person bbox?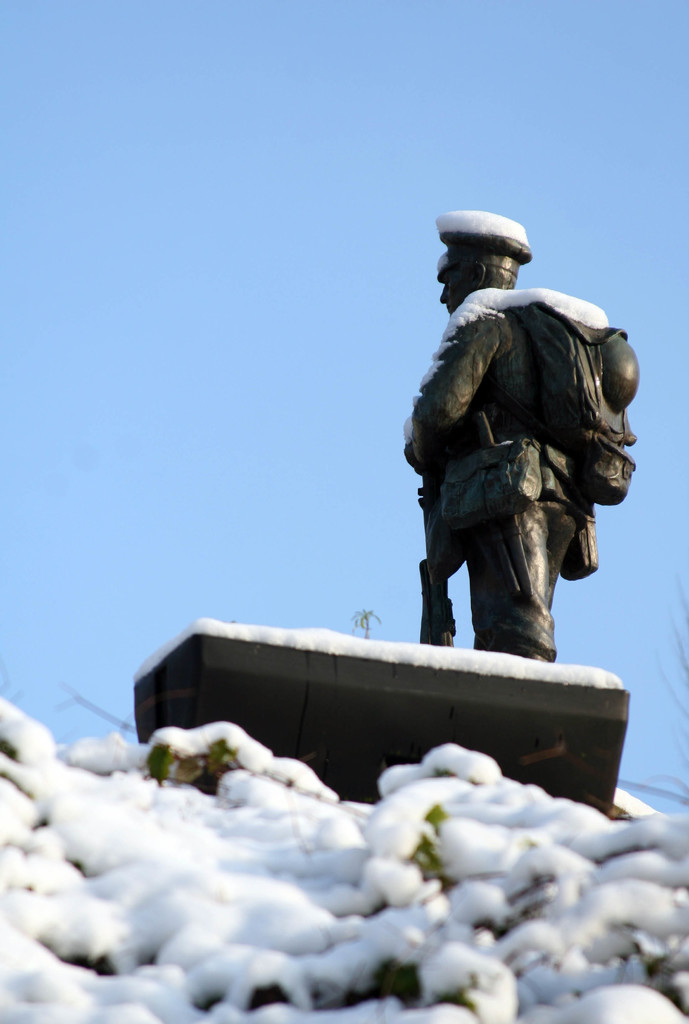
(x1=403, y1=225, x2=633, y2=688)
